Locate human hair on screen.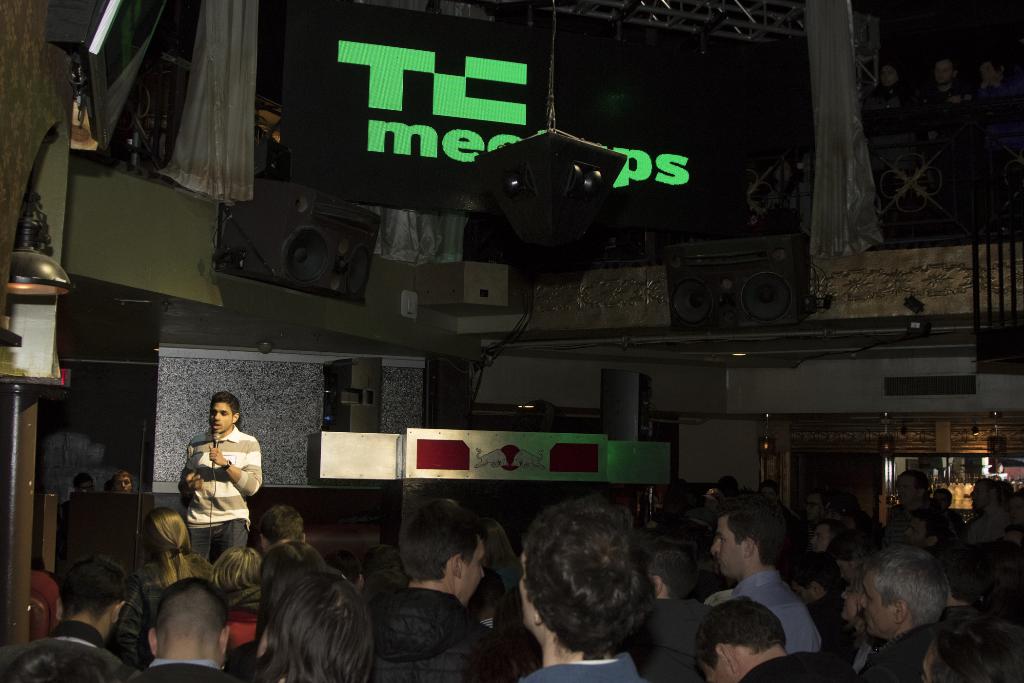
On screen at Rect(893, 472, 931, 495).
